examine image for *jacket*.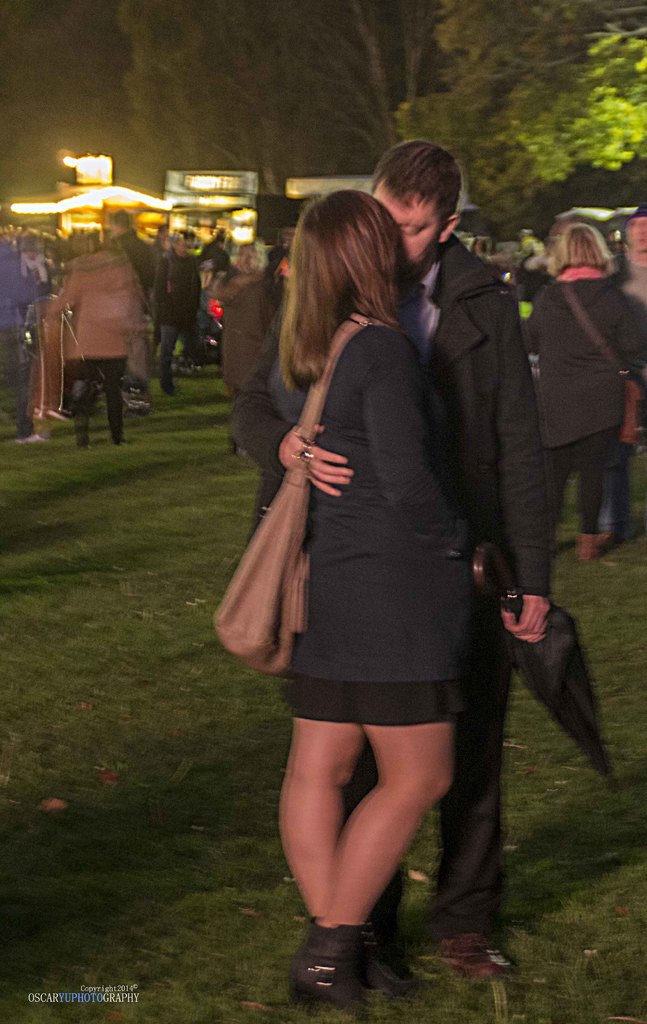
Examination result: <box>255,208,523,705</box>.
